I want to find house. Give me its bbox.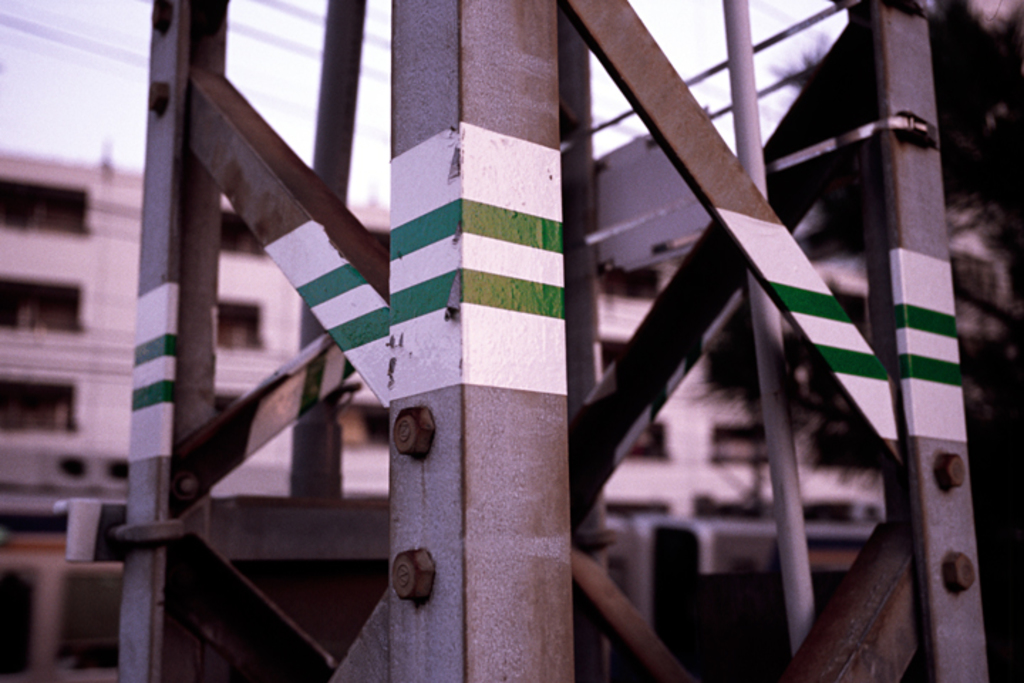
589:240:892:545.
